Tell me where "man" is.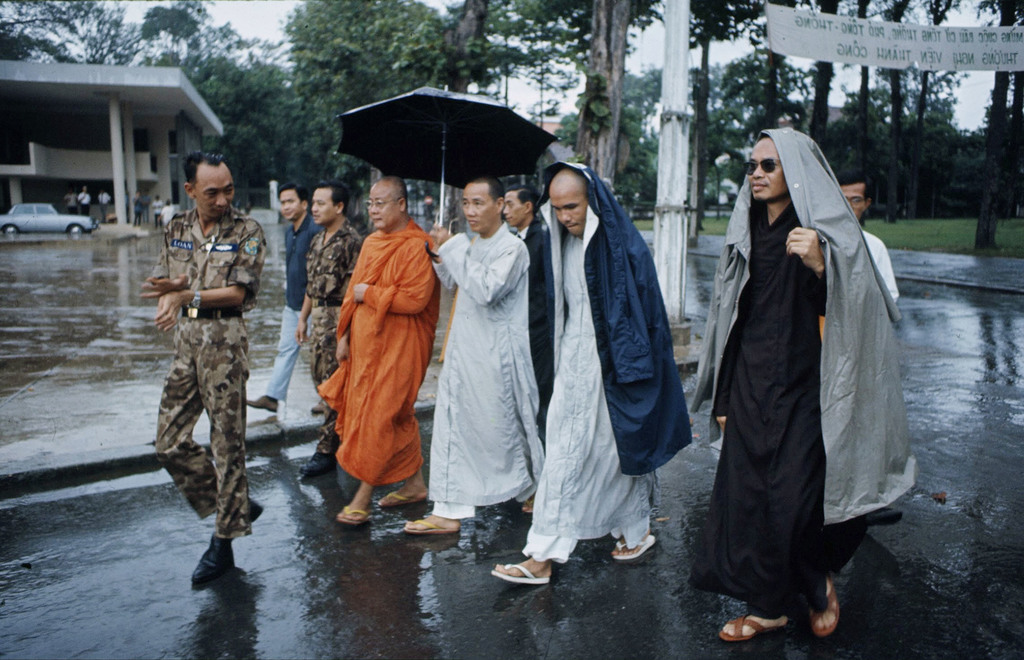
"man" is at select_region(830, 172, 902, 300).
